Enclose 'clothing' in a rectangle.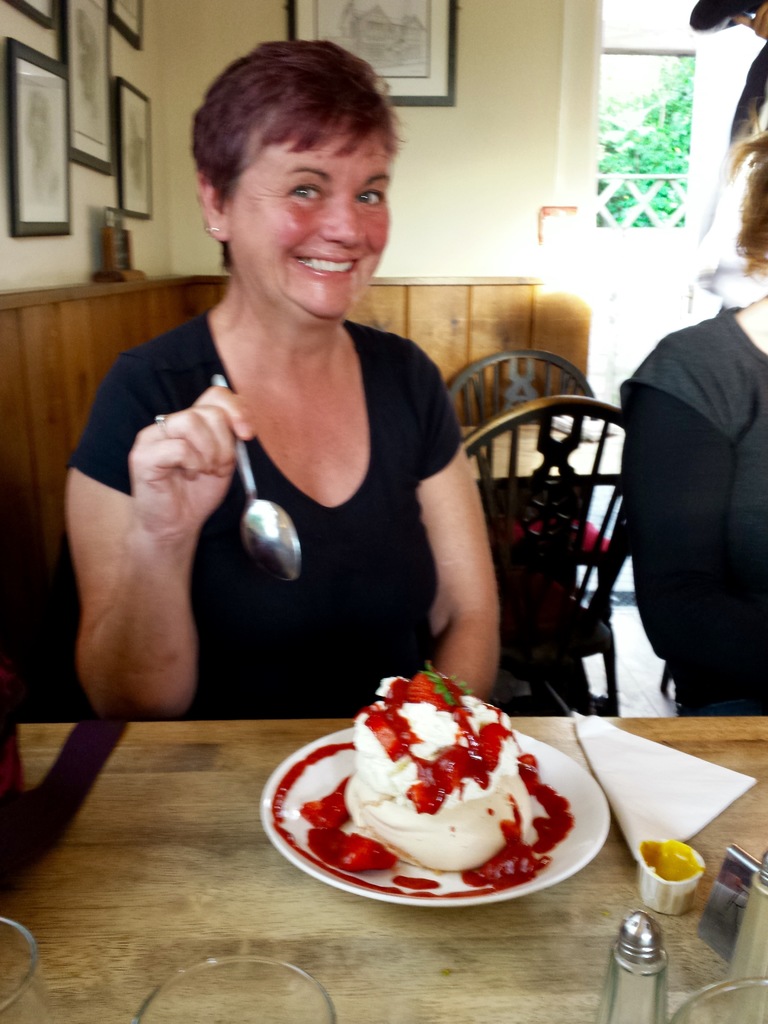
pyautogui.locateOnScreen(621, 227, 764, 762).
